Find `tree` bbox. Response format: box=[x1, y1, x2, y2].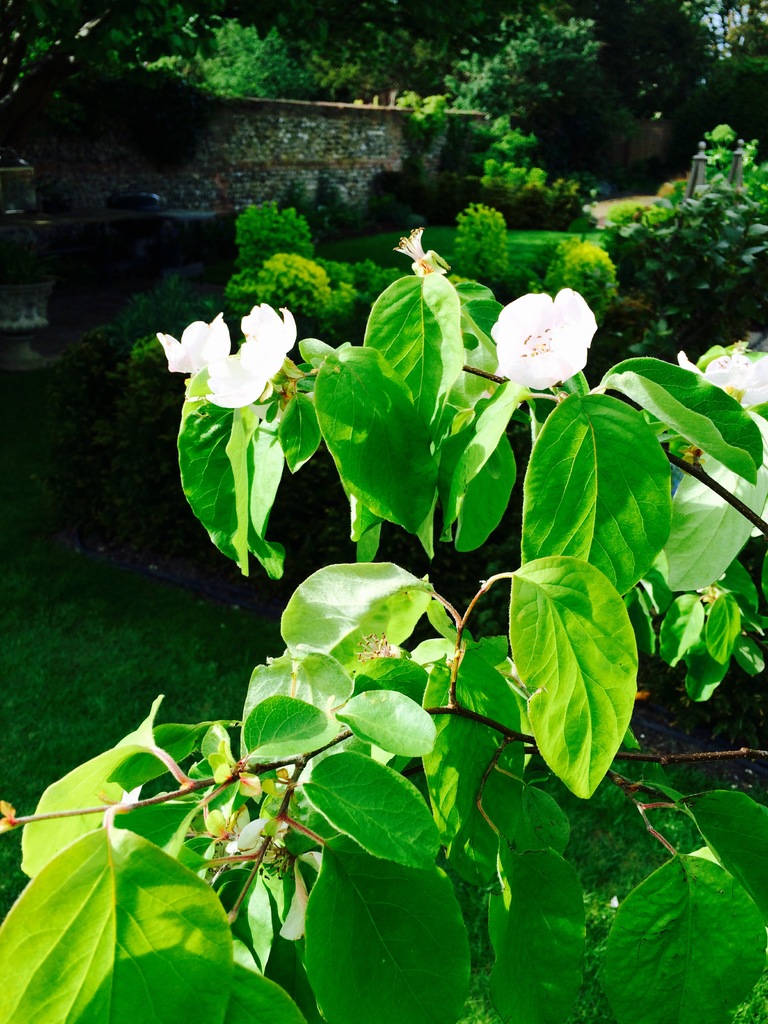
box=[0, 227, 767, 1023].
